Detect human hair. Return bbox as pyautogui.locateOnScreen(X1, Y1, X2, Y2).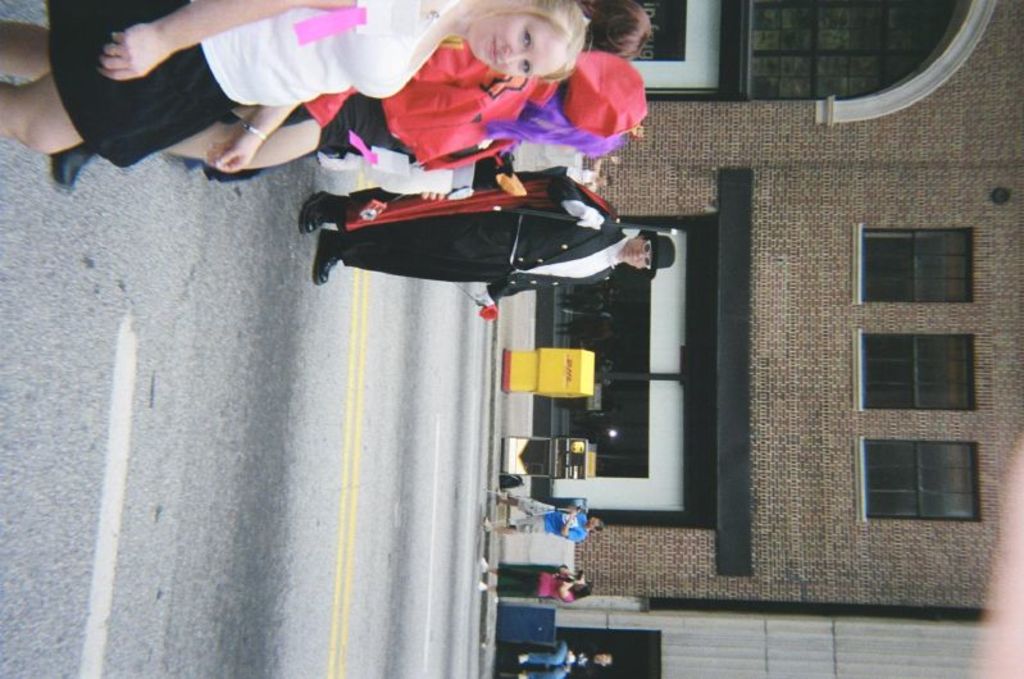
pyautogui.locateOnScreen(584, 0, 652, 63).
